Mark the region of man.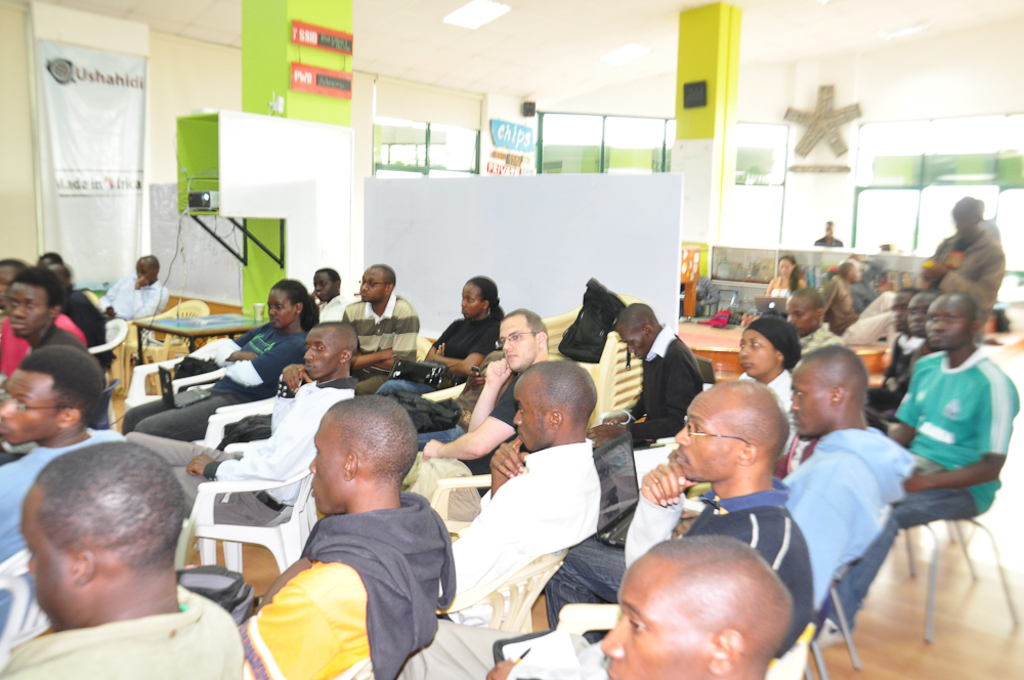
Region: (left=401, top=309, right=549, bottom=507).
